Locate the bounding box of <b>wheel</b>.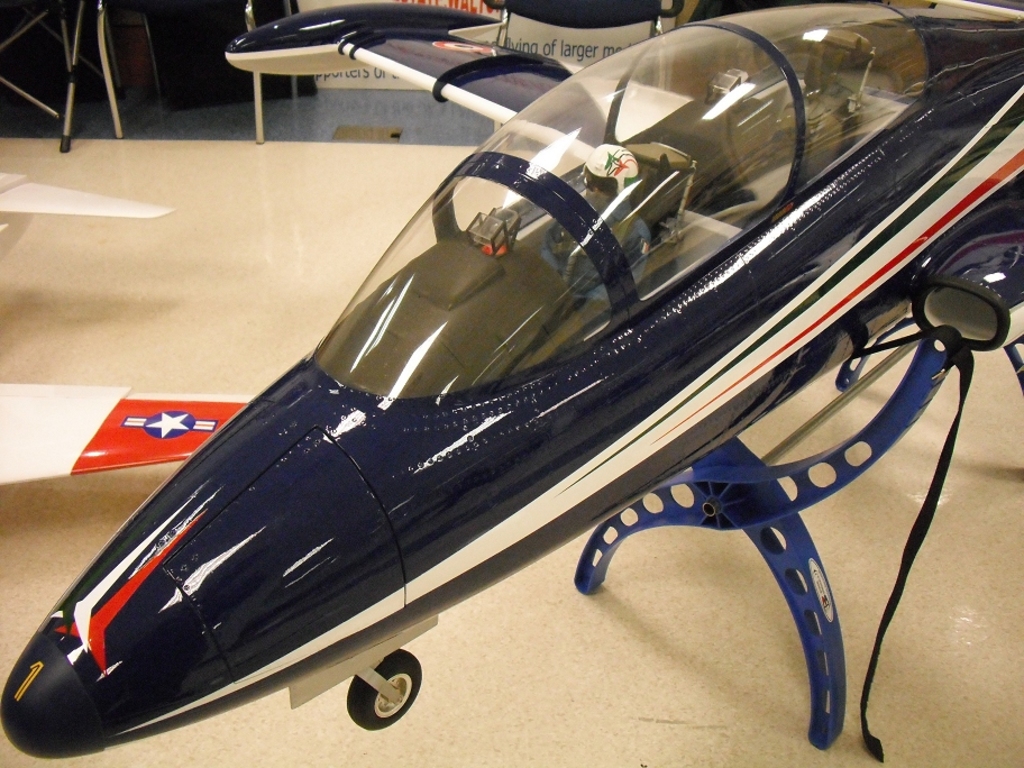
Bounding box: x1=344, y1=651, x2=426, y2=732.
